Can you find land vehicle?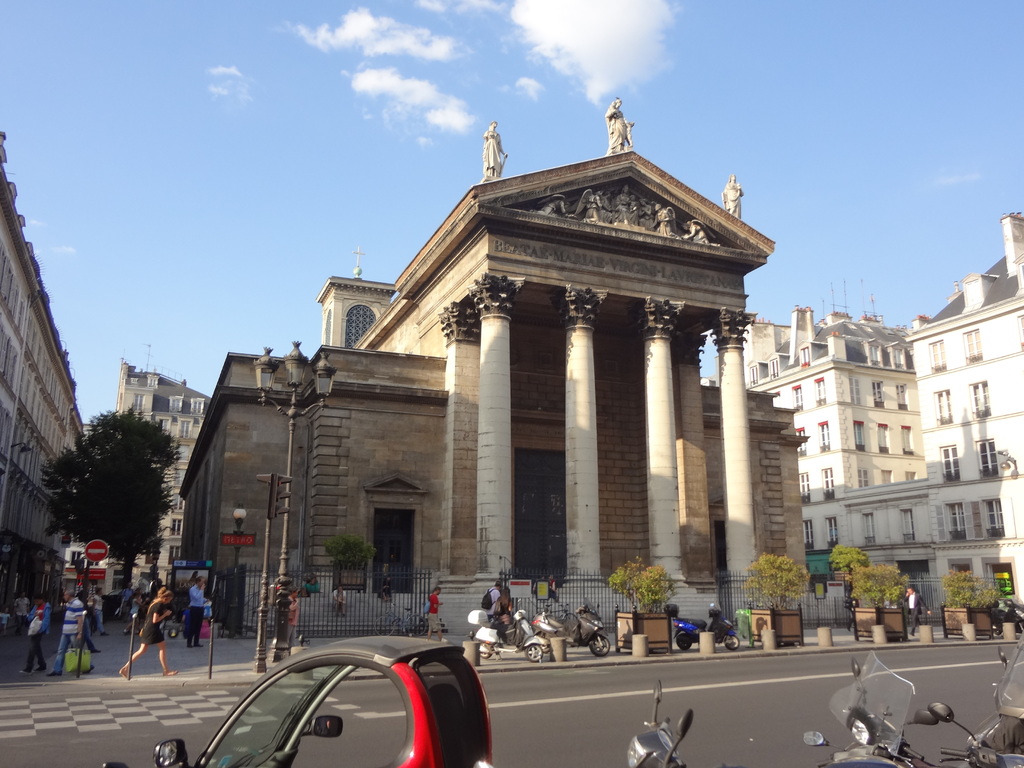
Yes, bounding box: box(988, 600, 1021, 632).
